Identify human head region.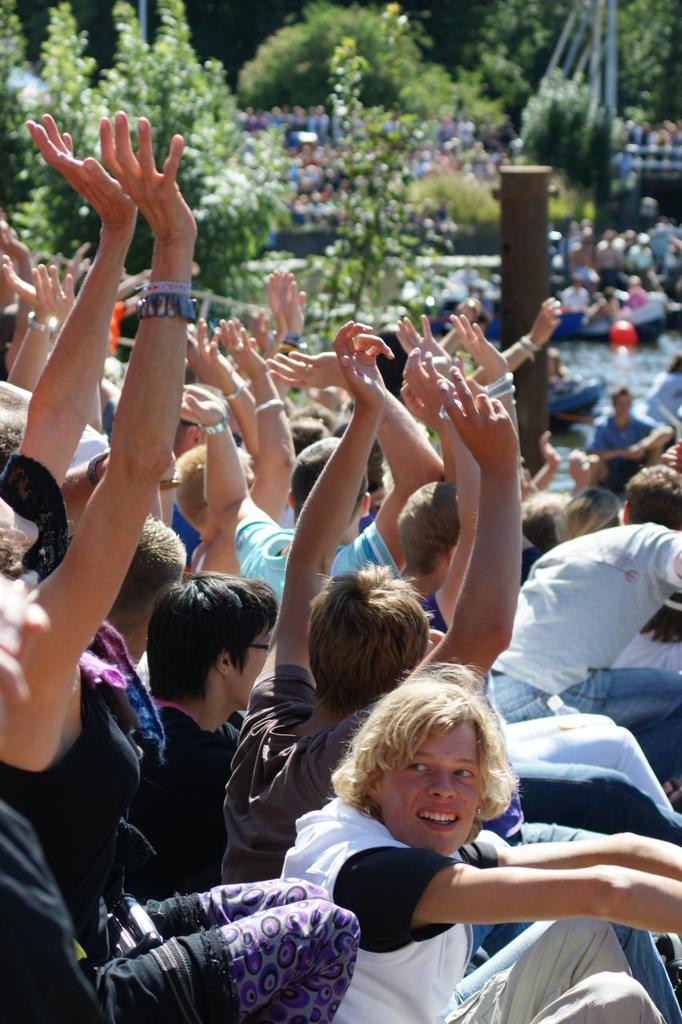
Region: left=286, top=434, right=374, bottom=526.
